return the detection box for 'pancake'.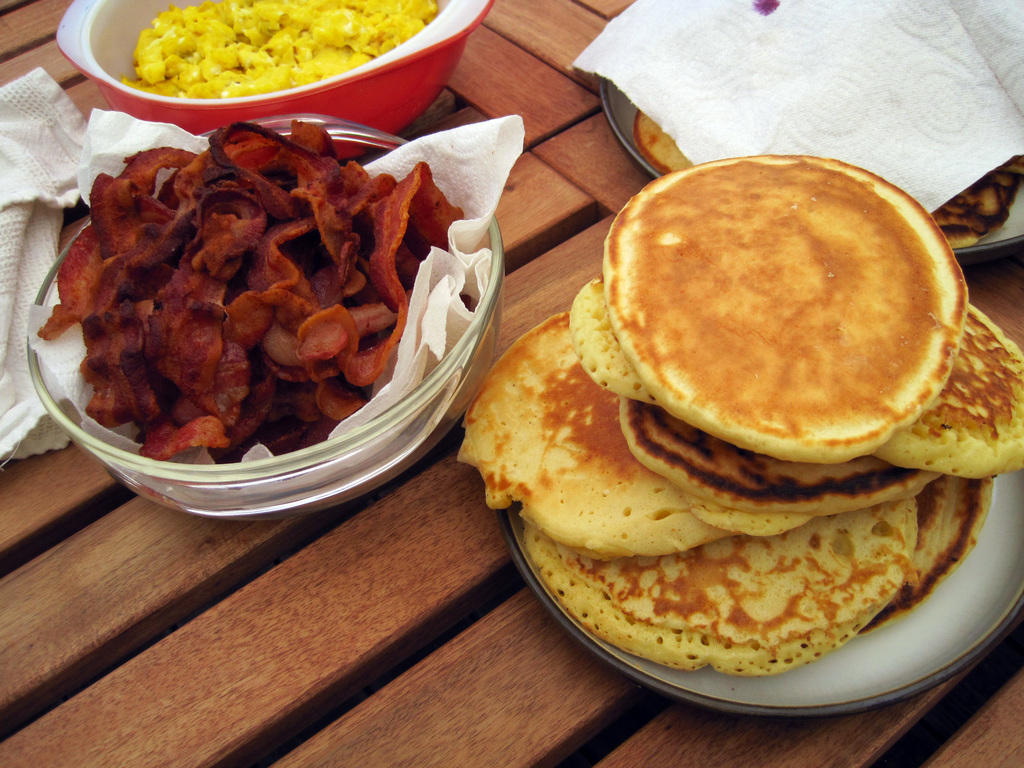
(x1=614, y1=396, x2=947, y2=548).
